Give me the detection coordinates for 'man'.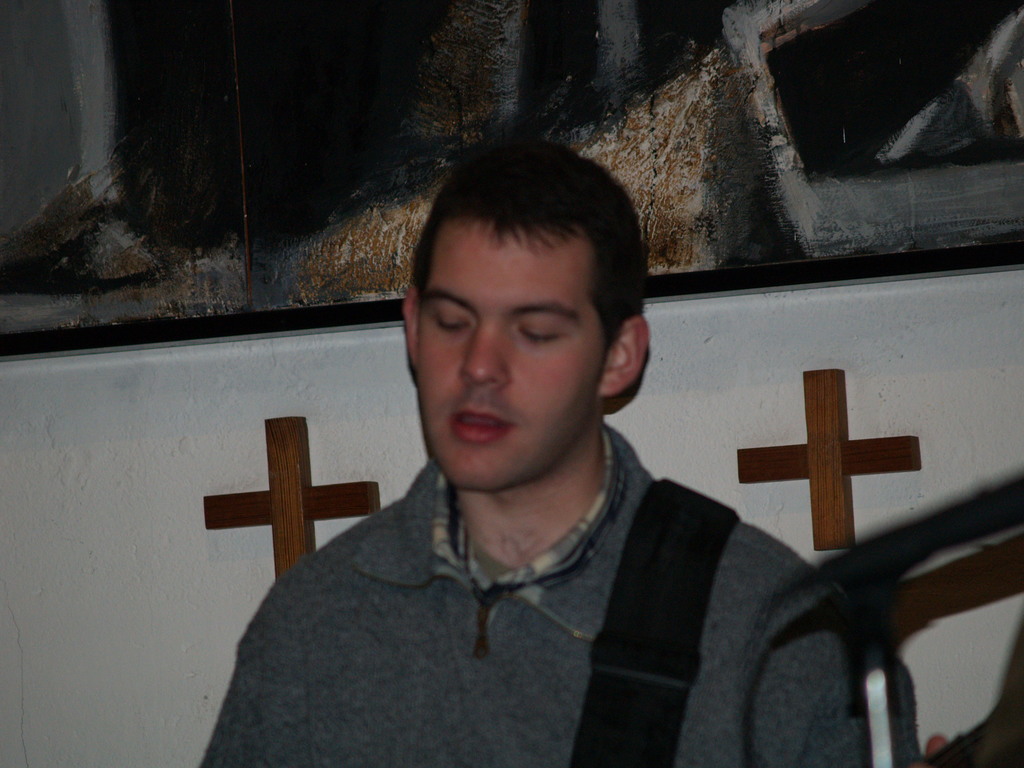
select_region(189, 166, 915, 754).
